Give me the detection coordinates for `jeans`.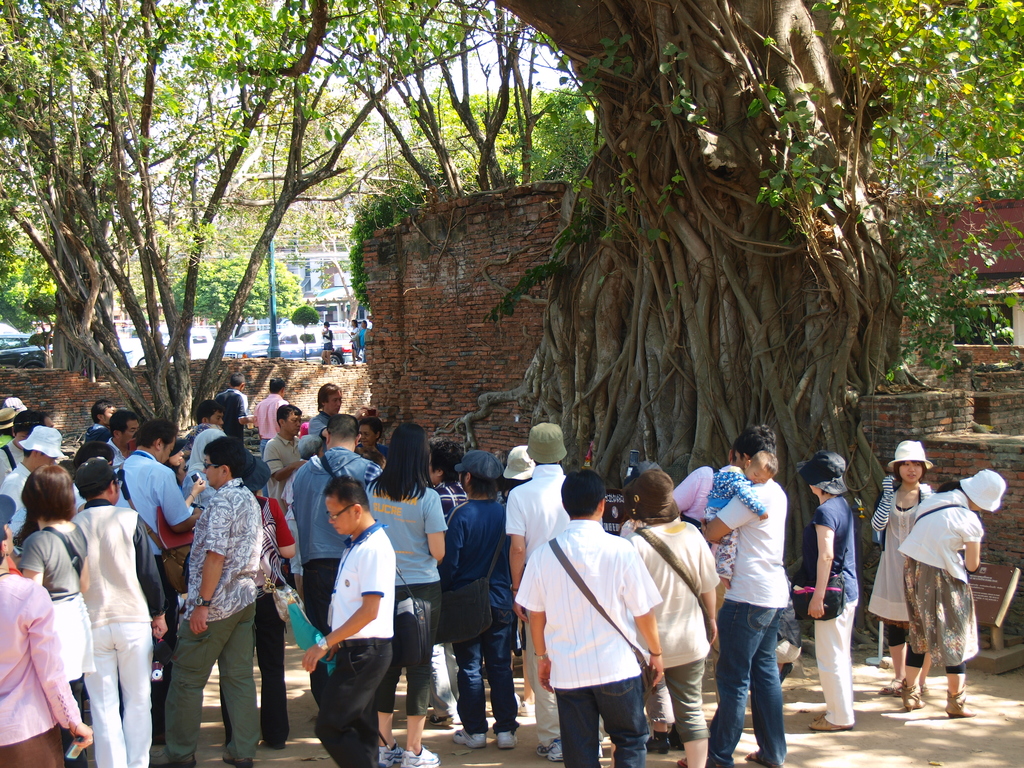
[216, 594, 288, 750].
